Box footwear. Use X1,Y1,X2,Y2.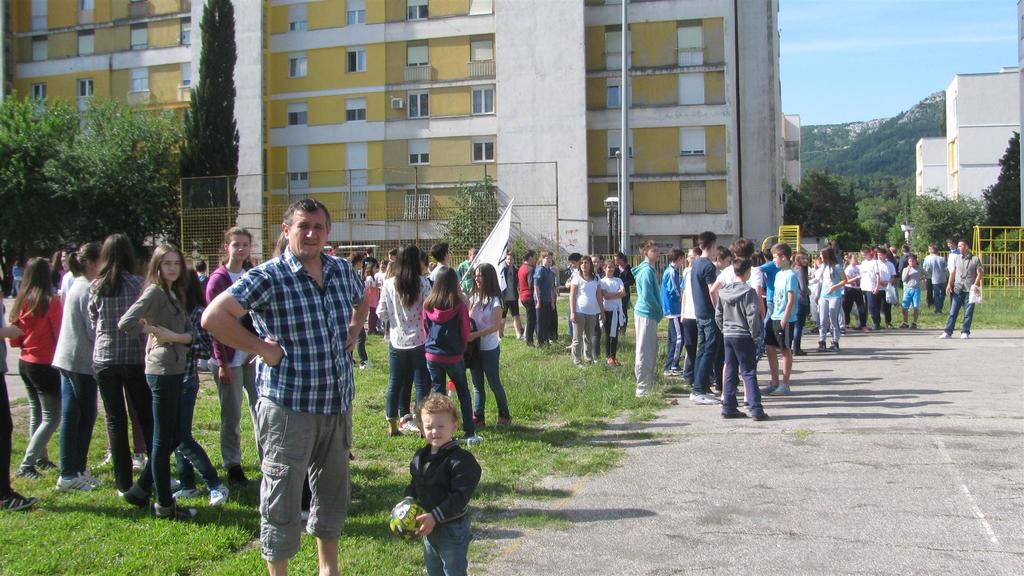
476,410,483,425.
